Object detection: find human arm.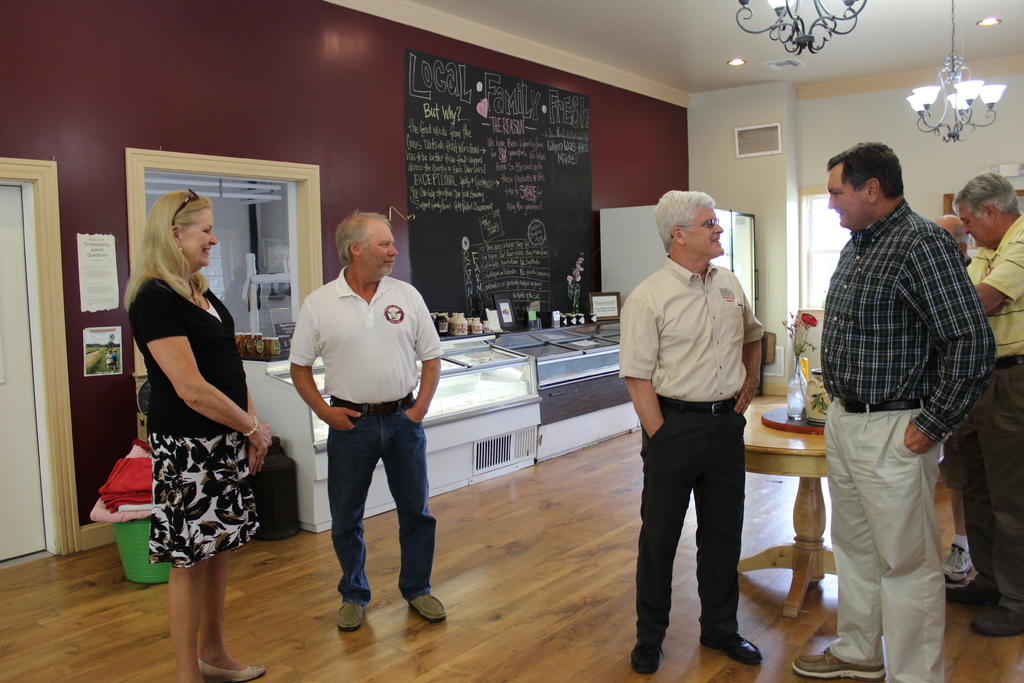
[399,273,445,421].
